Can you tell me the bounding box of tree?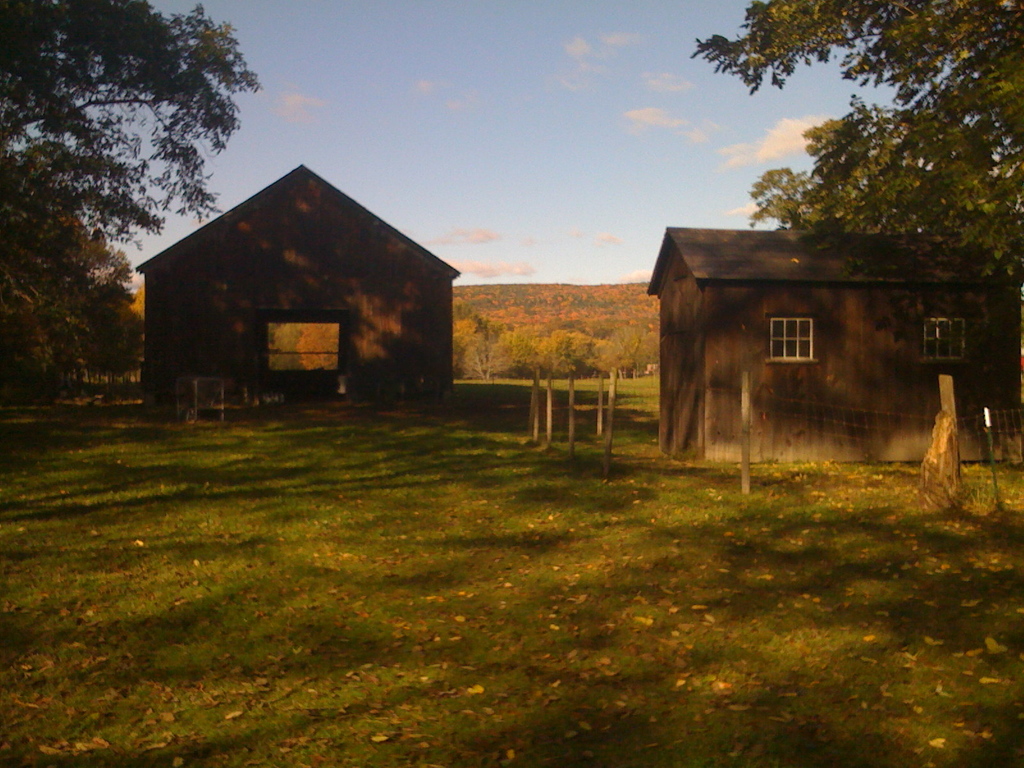
[left=268, top=320, right=298, bottom=373].
